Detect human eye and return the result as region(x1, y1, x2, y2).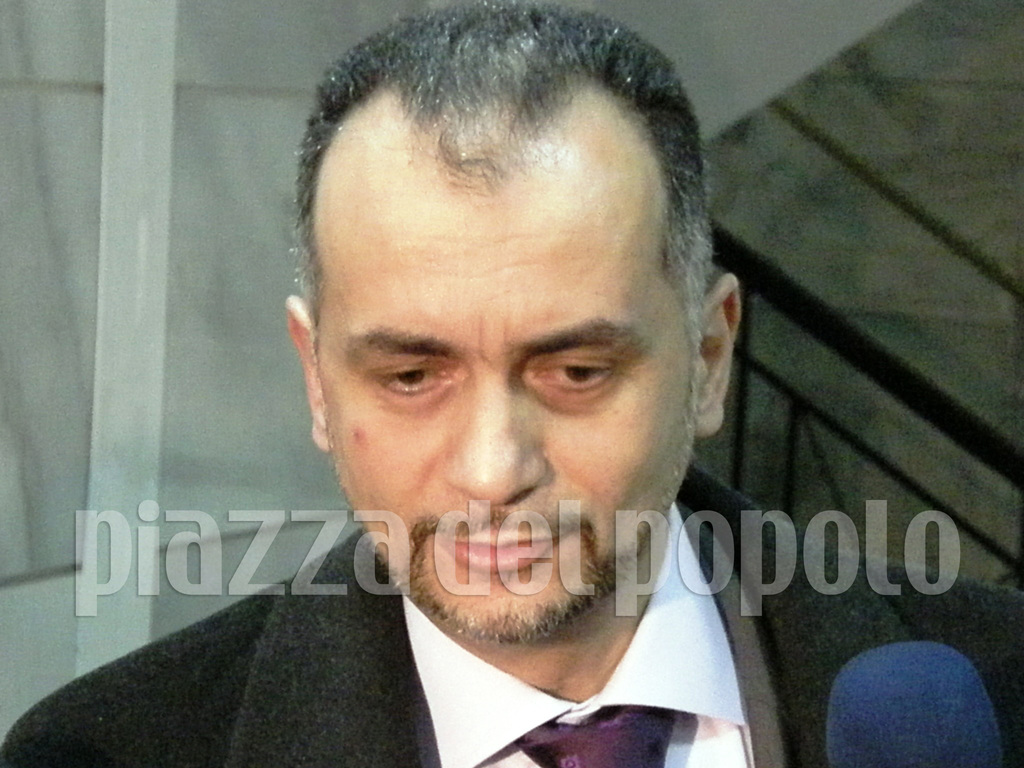
region(535, 352, 620, 399).
